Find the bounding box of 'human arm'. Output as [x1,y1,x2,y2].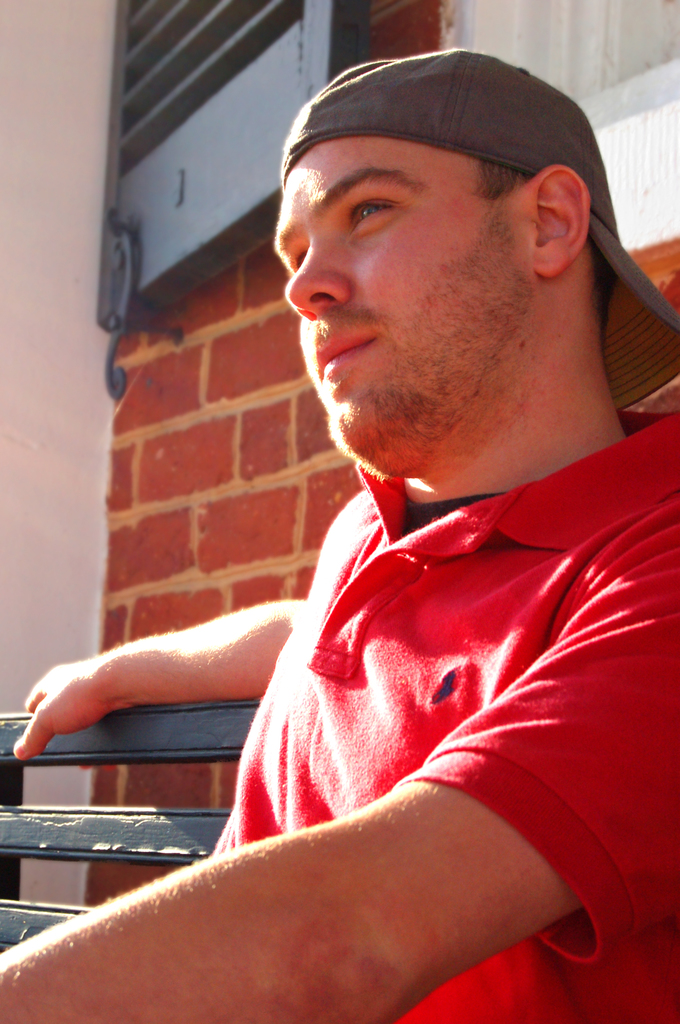
[29,621,307,761].
